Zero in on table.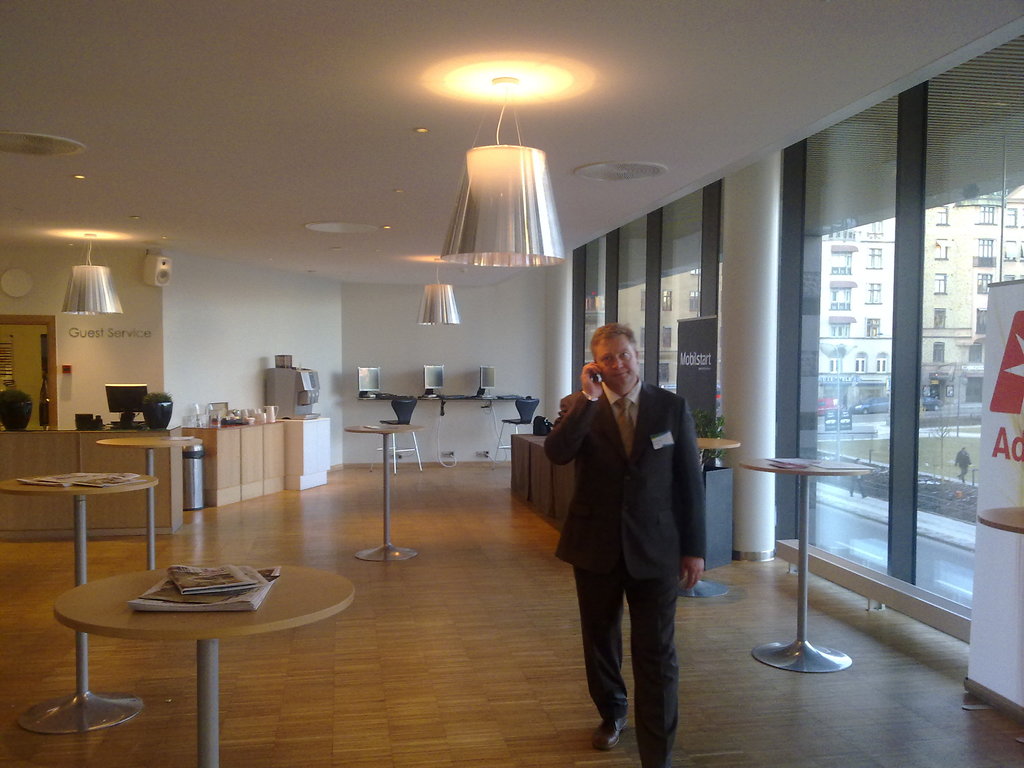
Zeroed in: rect(101, 436, 203, 565).
